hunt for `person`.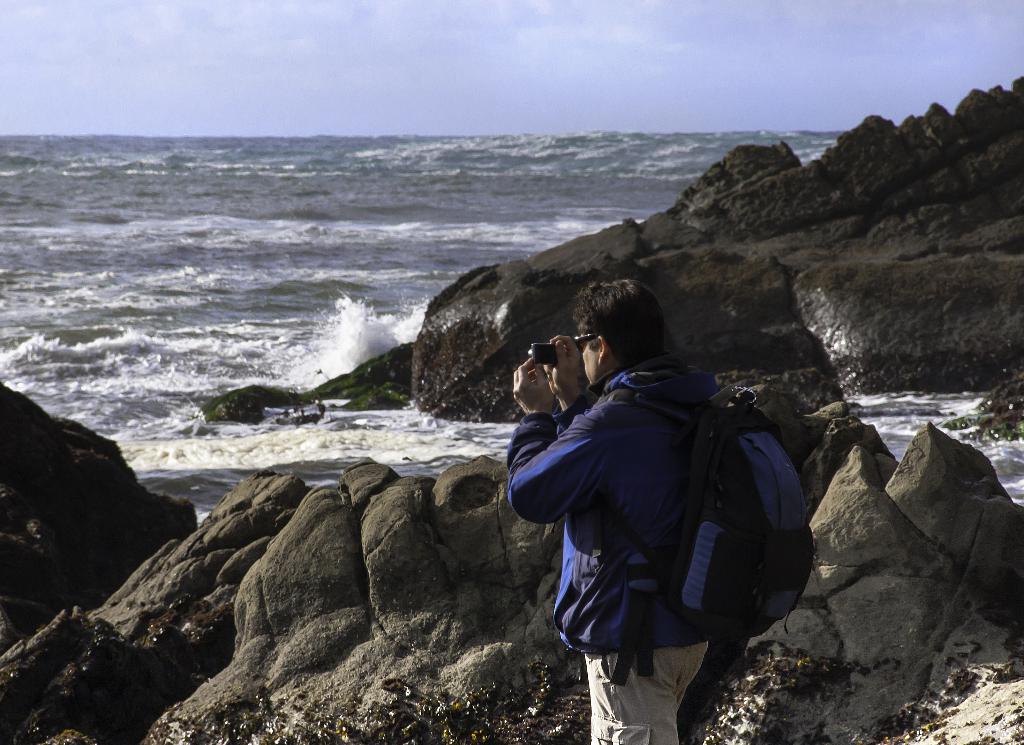
Hunted down at rect(513, 292, 807, 711).
